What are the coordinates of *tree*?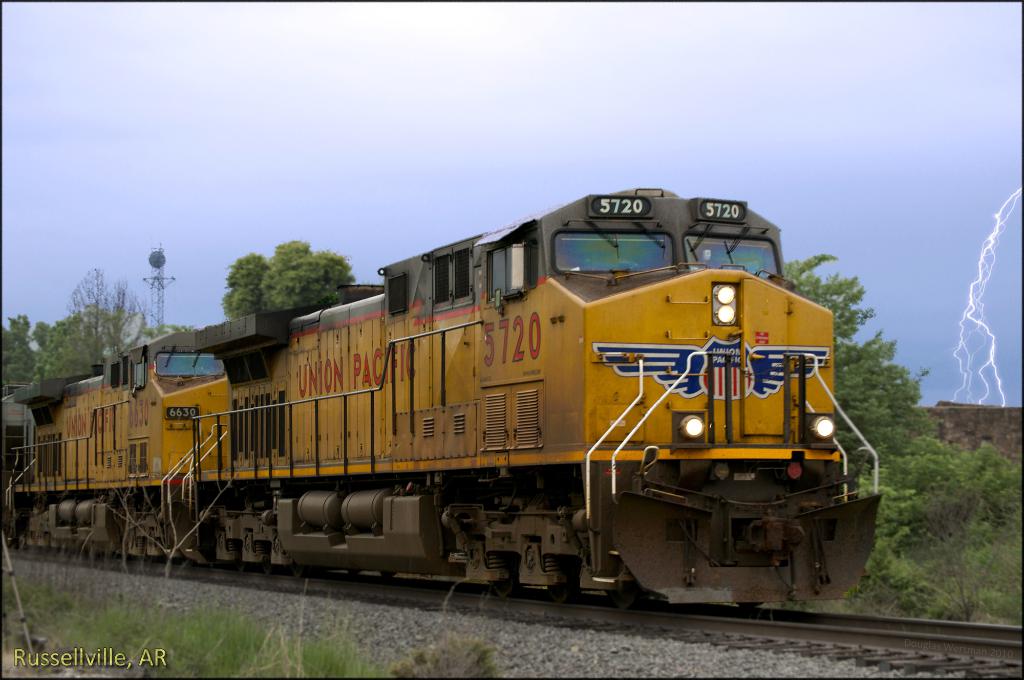
region(849, 431, 1019, 538).
